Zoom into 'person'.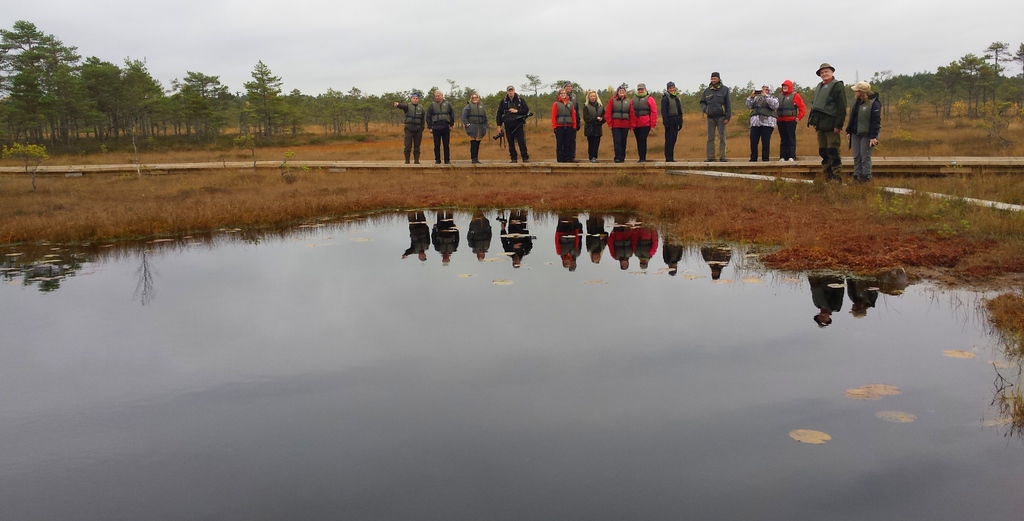
Zoom target: l=429, t=88, r=454, b=163.
